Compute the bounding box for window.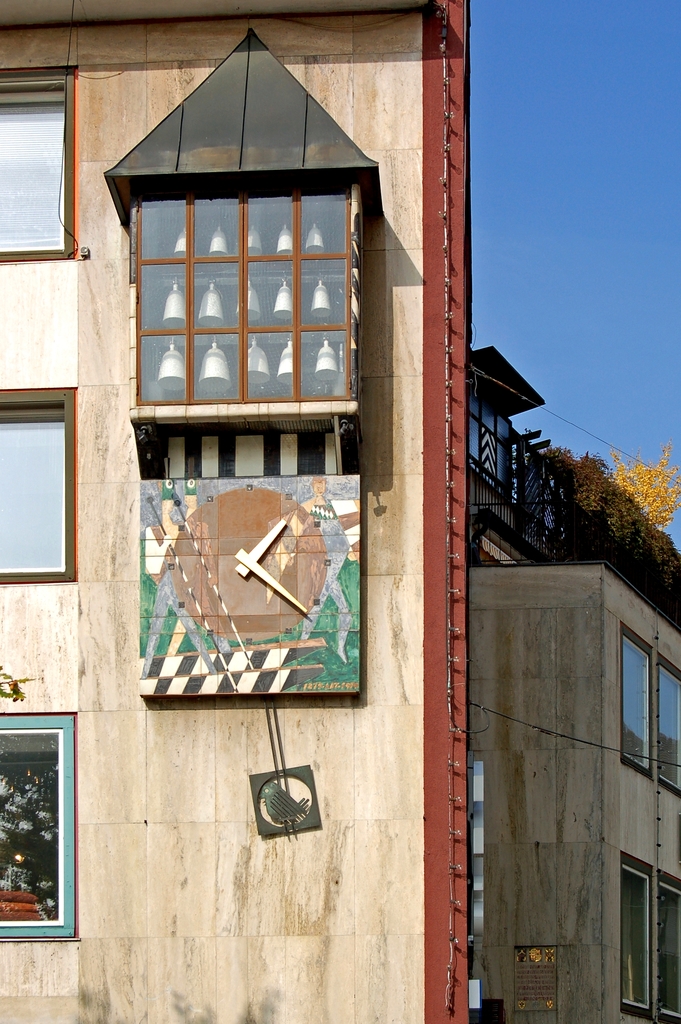
(614, 851, 654, 1020).
